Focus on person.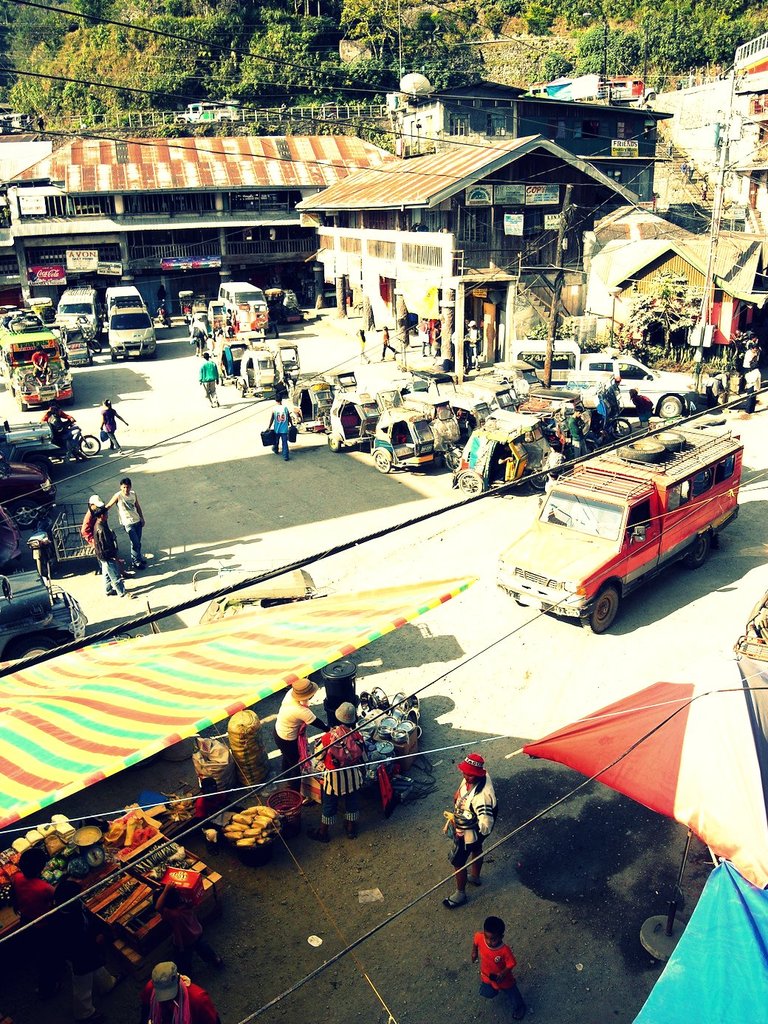
Focused at (563, 406, 593, 460).
